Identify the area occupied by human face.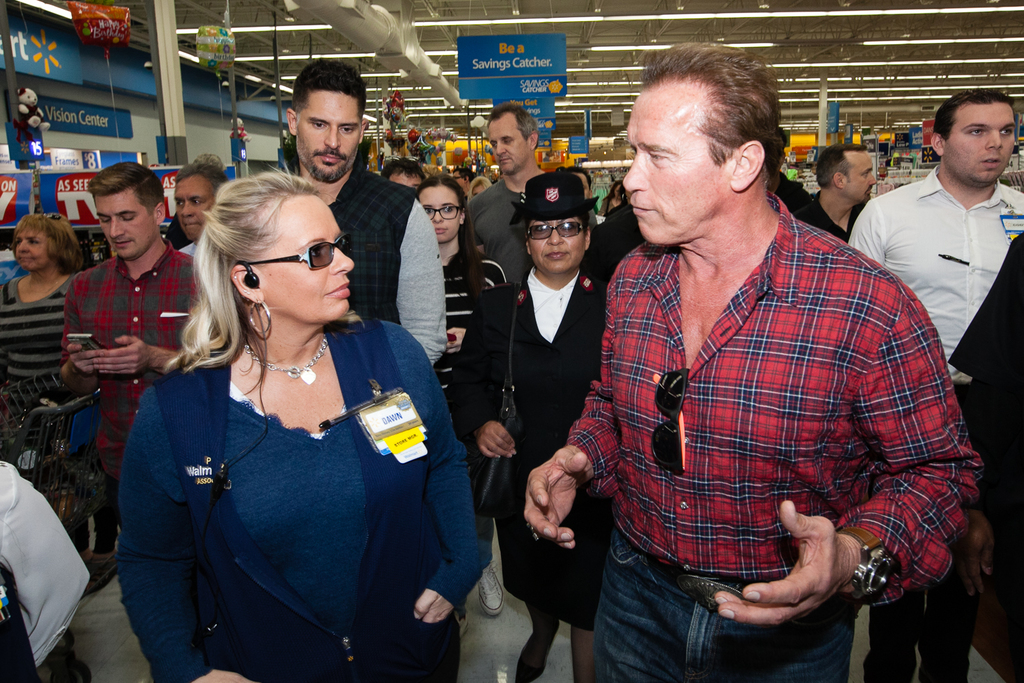
Area: [left=291, top=90, right=362, bottom=182].
